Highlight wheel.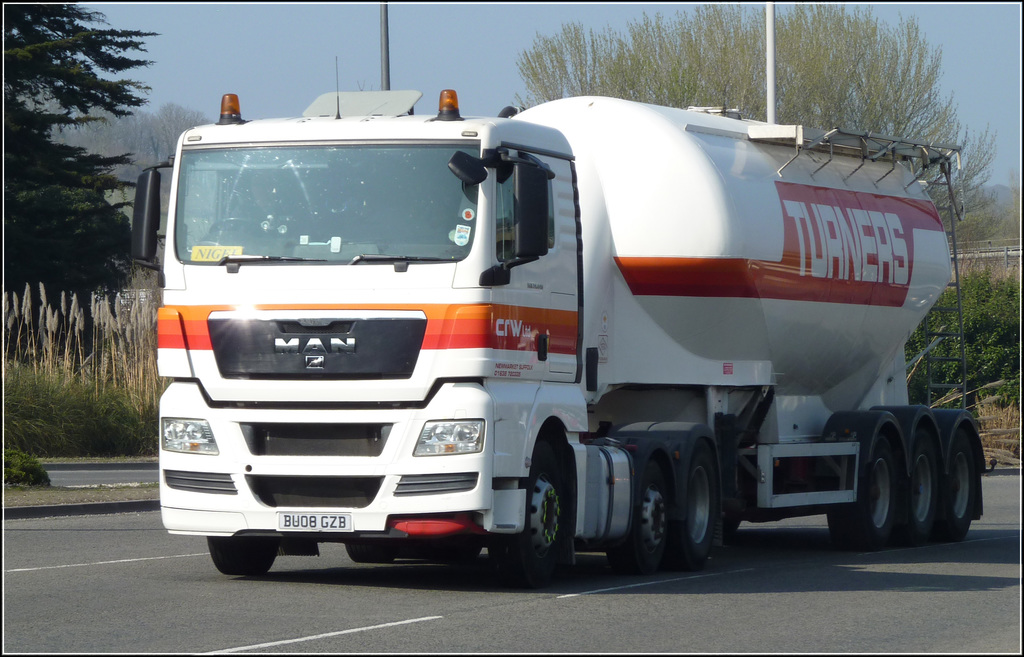
Highlighted region: detection(511, 457, 574, 585).
